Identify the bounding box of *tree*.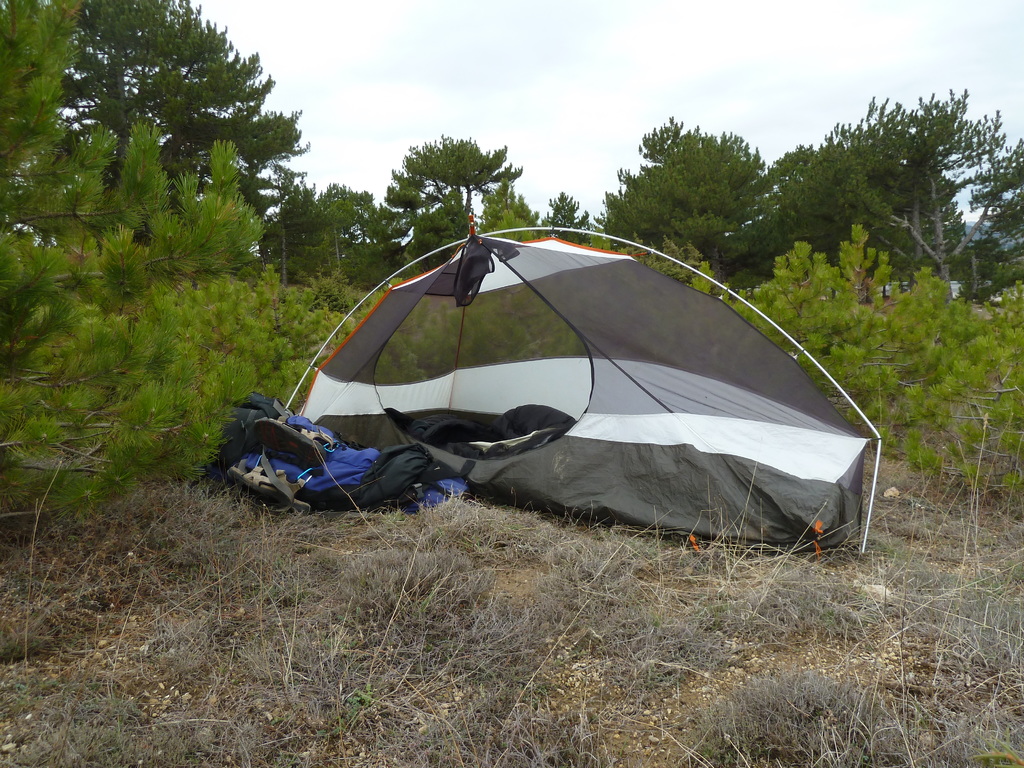
x1=26 y1=47 x2=367 y2=442.
